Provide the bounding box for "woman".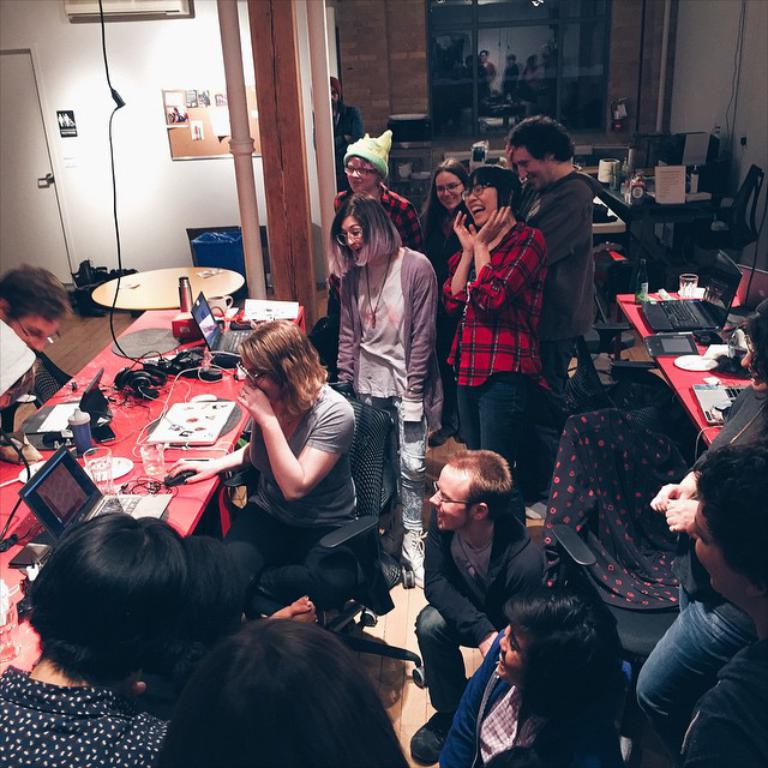
(x1=439, y1=586, x2=634, y2=767).
